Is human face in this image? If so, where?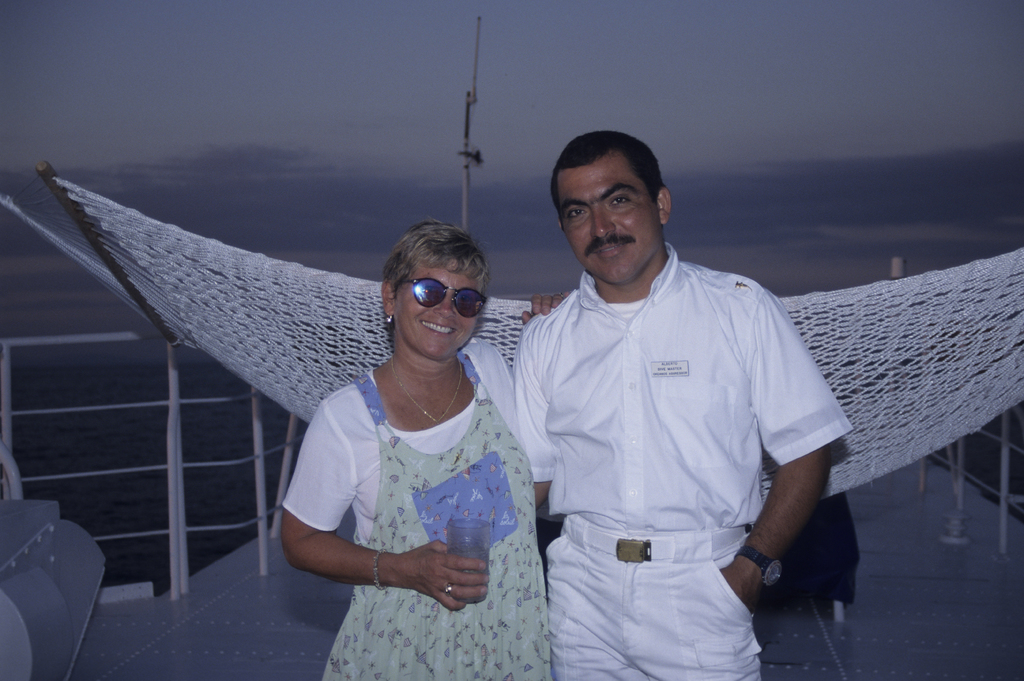
Yes, at box=[396, 258, 485, 362].
